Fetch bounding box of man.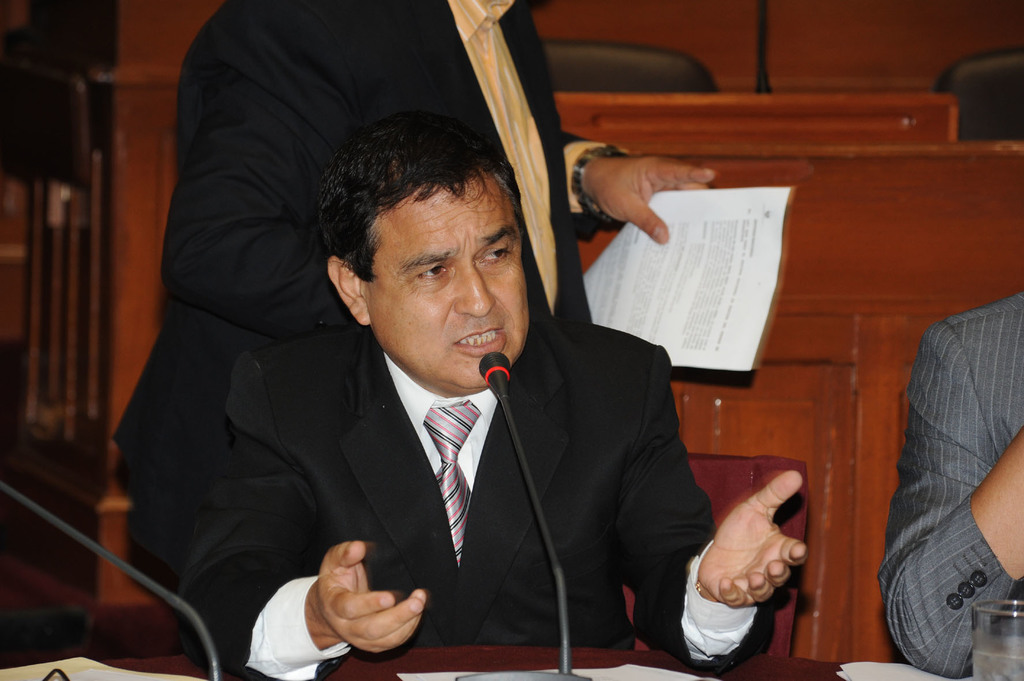
Bbox: [left=879, top=292, right=1023, bottom=680].
